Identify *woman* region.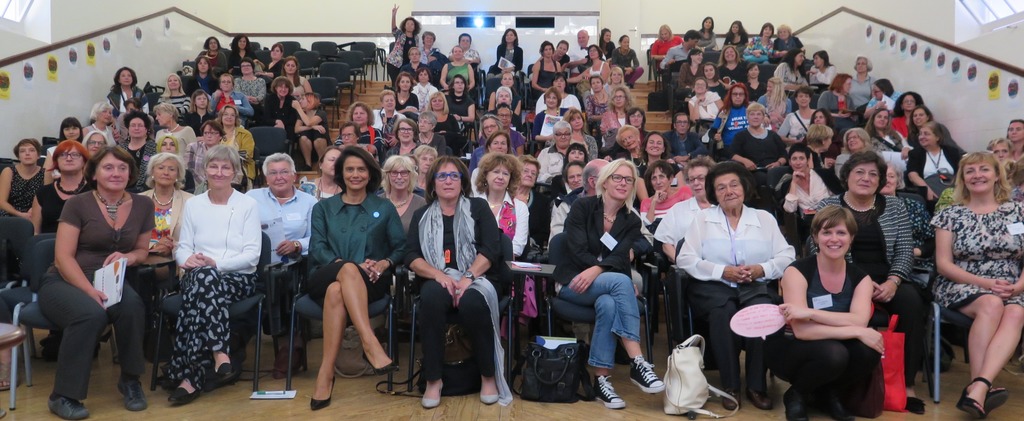
Region: <box>635,156,692,310</box>.
